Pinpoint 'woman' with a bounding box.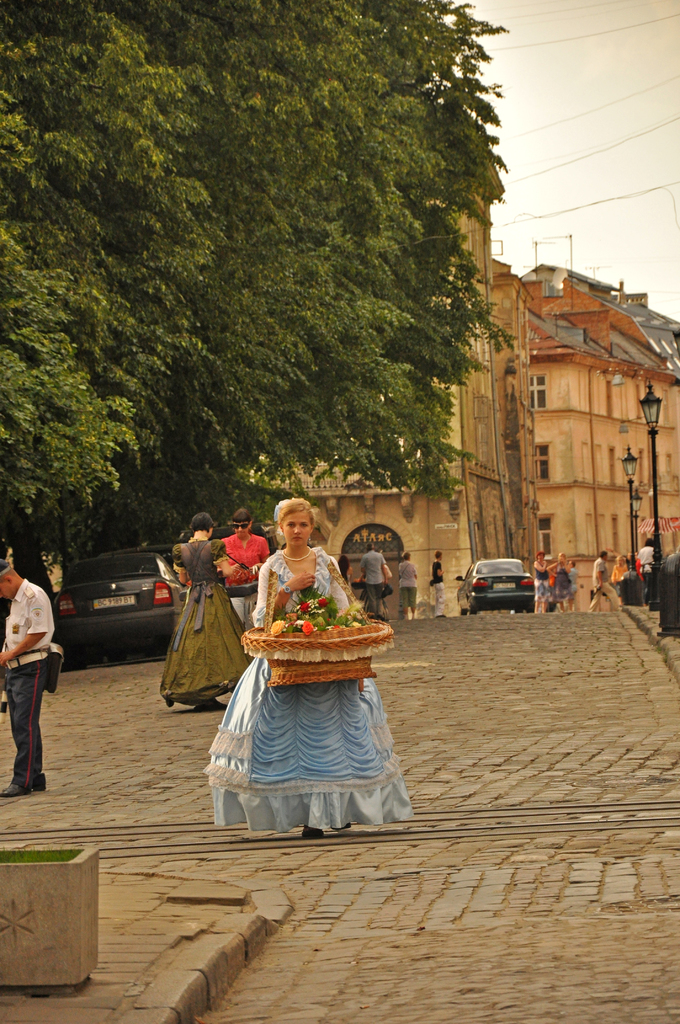
(x1=532, y1=550, x2=548, y2=613).
